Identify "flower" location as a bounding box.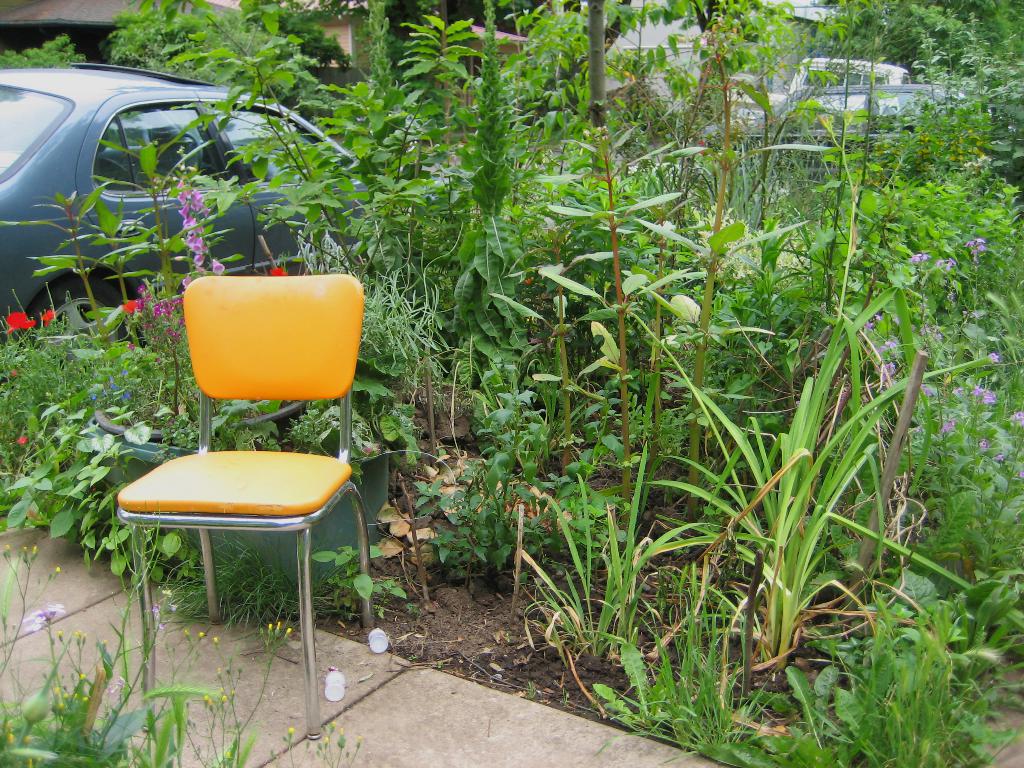
x1=18 y1=431 x2=29 y2=446.
